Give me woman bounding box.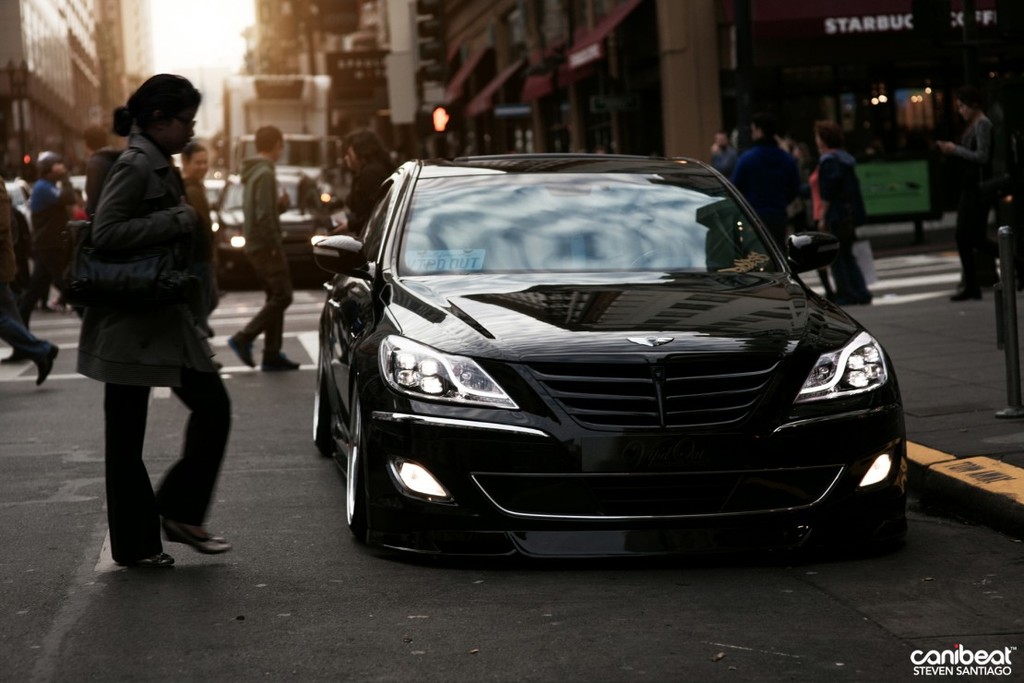
region(325, 130, 397, 239).
